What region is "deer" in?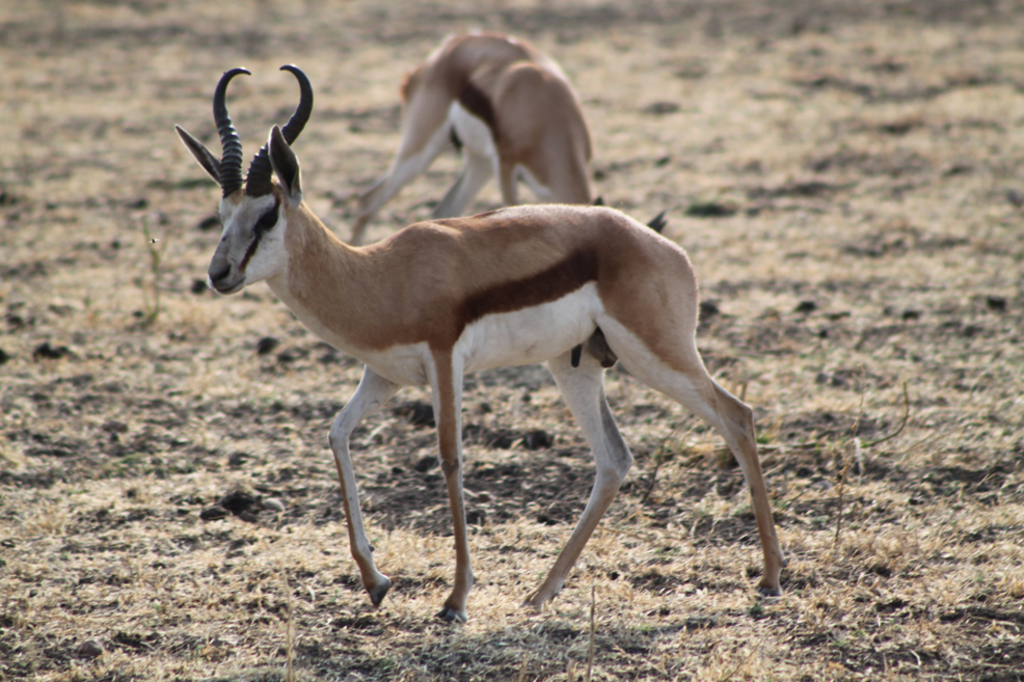
(left=174, top=69, right=788, bottom=622).
